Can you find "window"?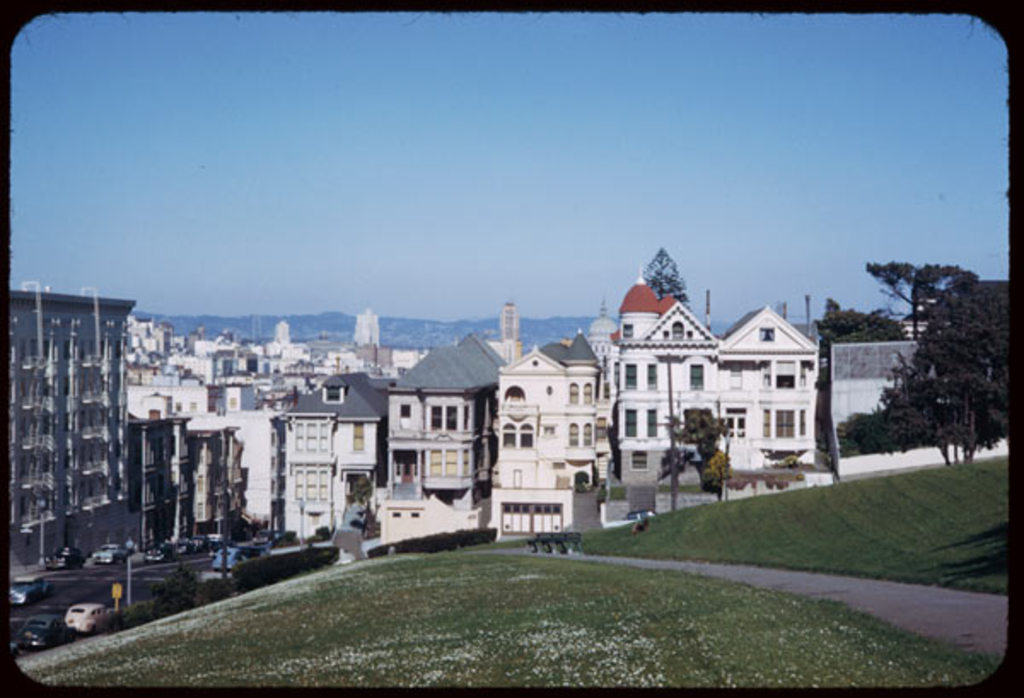
Yes, bounding box: select_region(649, 364, 659, 391).
